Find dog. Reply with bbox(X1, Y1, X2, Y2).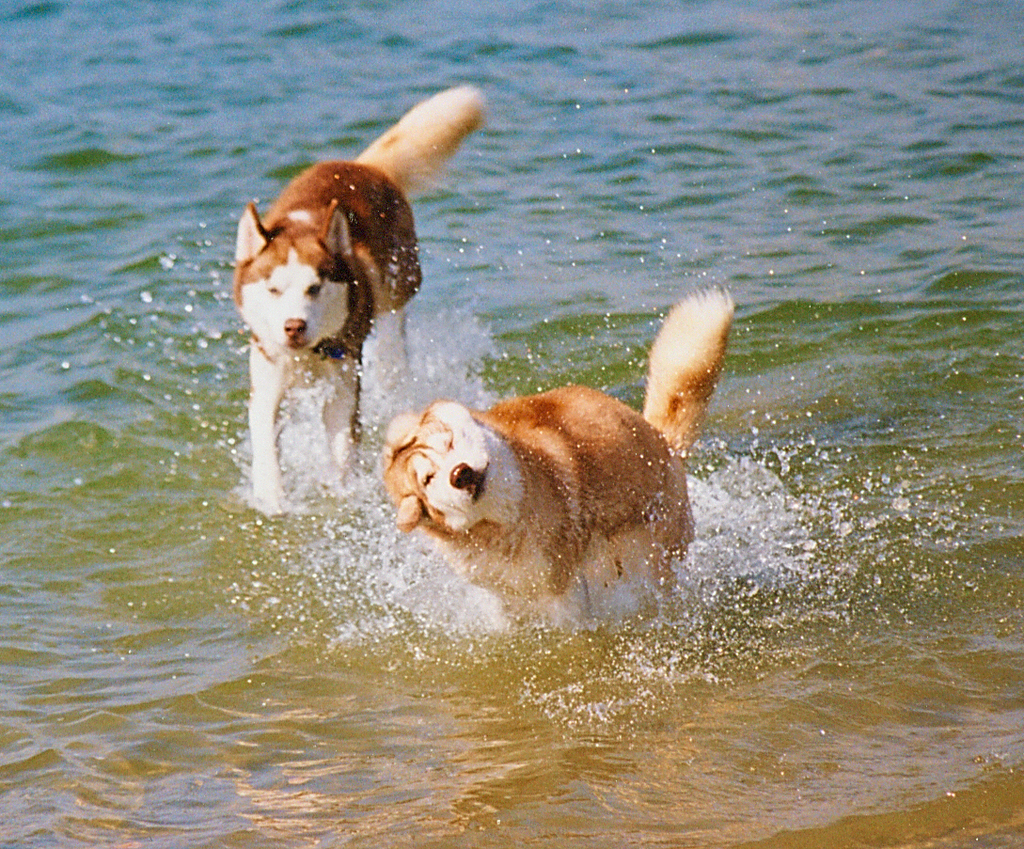
bbox(377, 285, 732, 619).
